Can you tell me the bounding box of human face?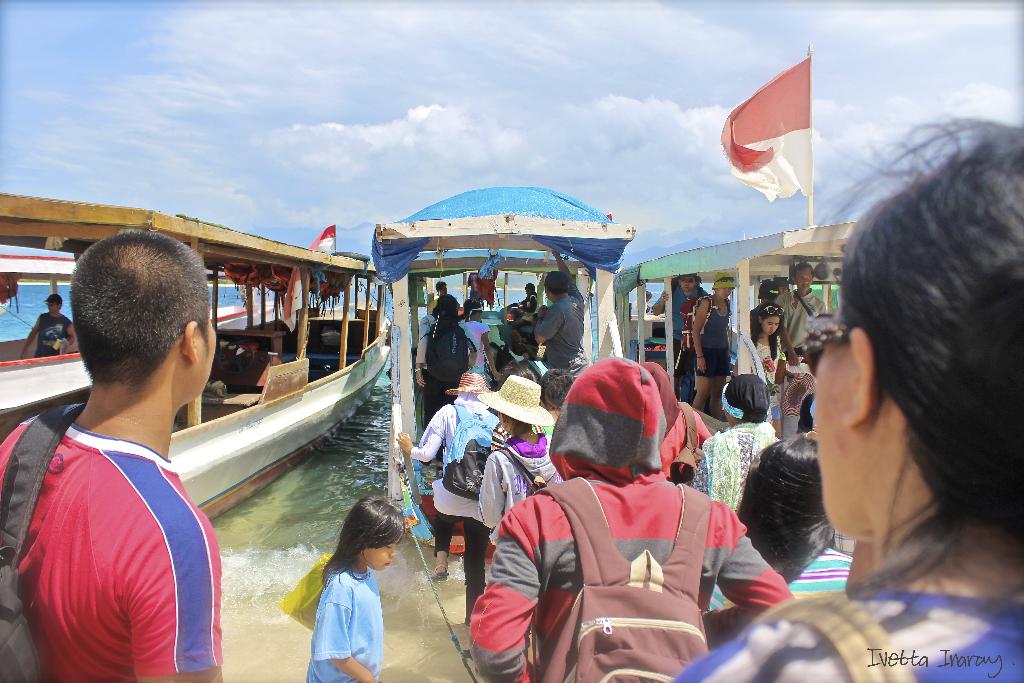
pyautogui.locateOnScreen(762, 316, 779, 334).
